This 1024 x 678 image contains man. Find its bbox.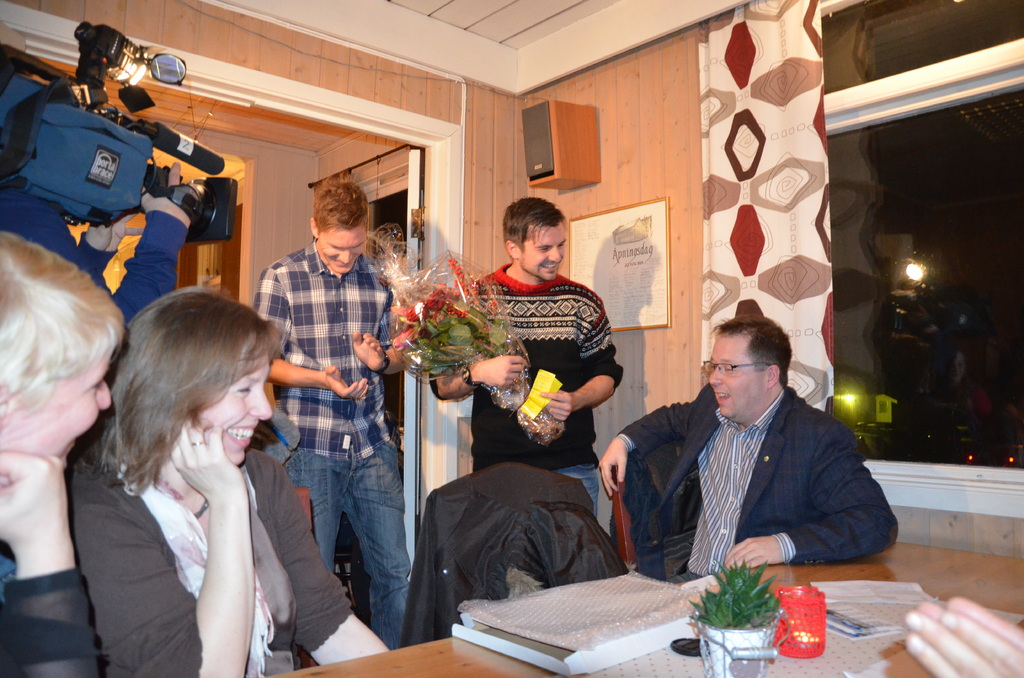
{"left": 430, "top": 198, "right": 621, "bottom": 533}.
